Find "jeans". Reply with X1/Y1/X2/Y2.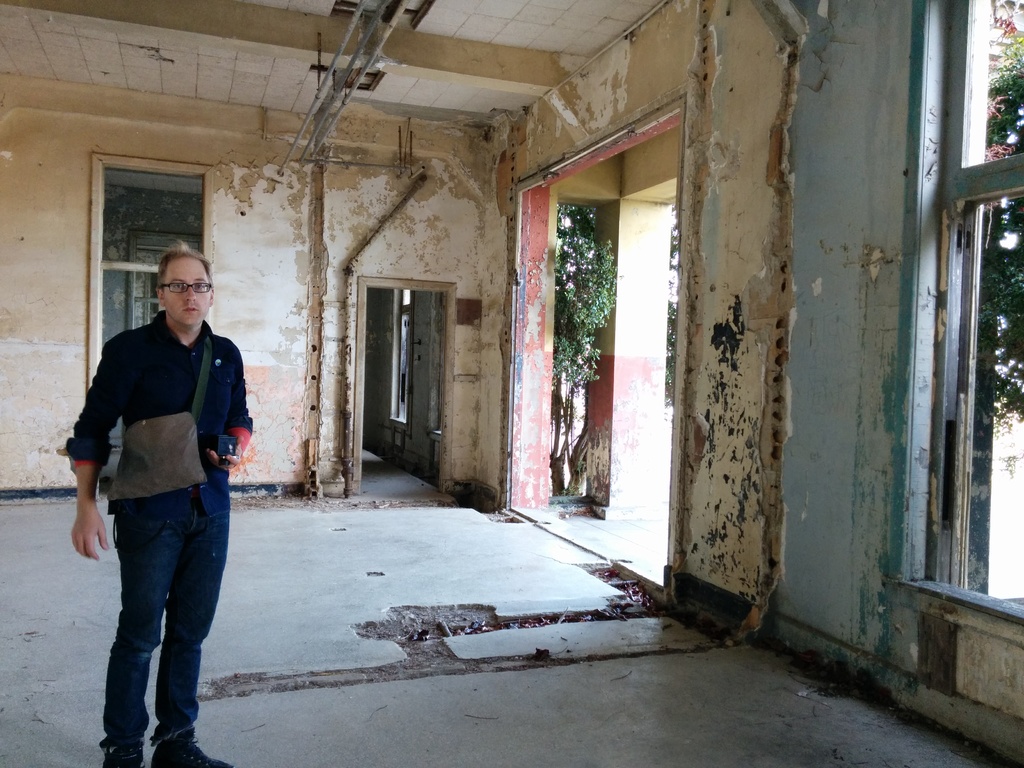
98/508/235/762.
